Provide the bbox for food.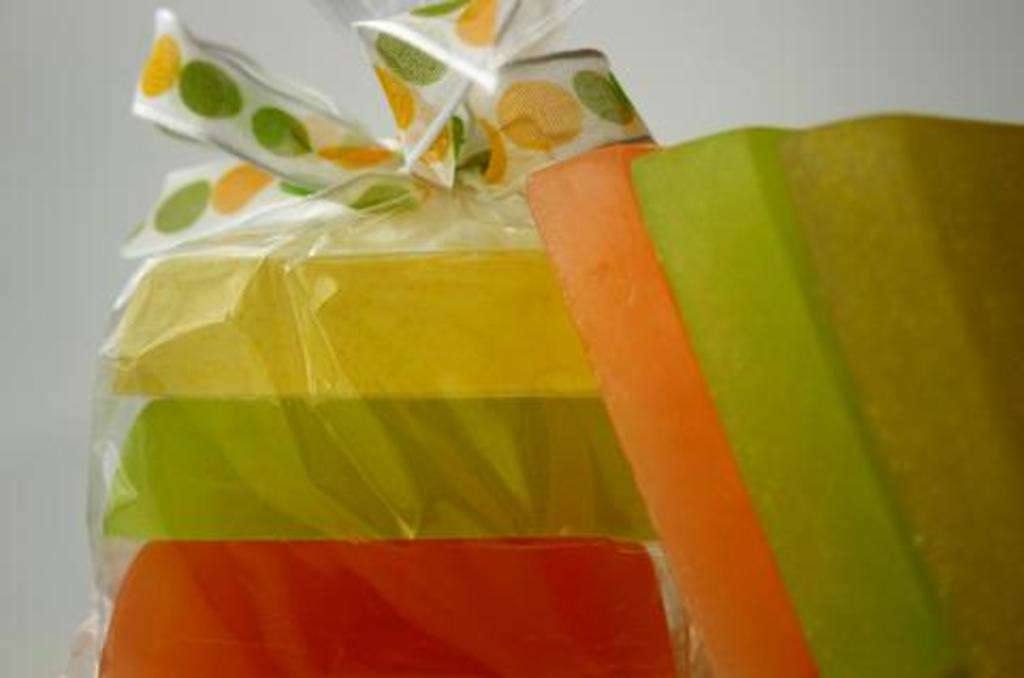
529 122 1022 676.
